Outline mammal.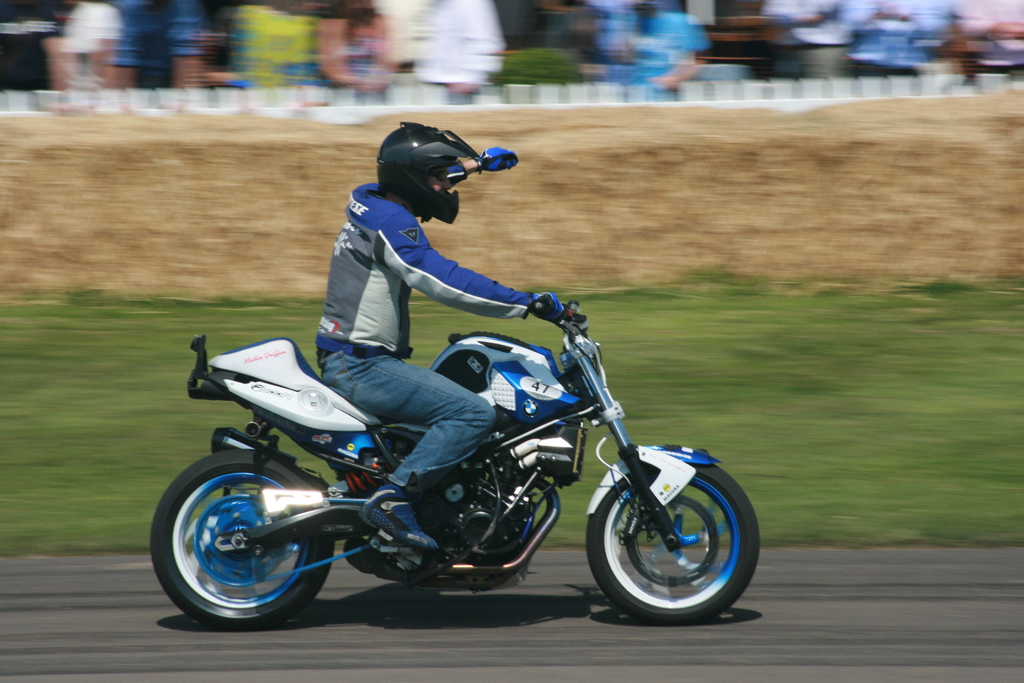
Outline: bbox(596, 0, 712, 95).
